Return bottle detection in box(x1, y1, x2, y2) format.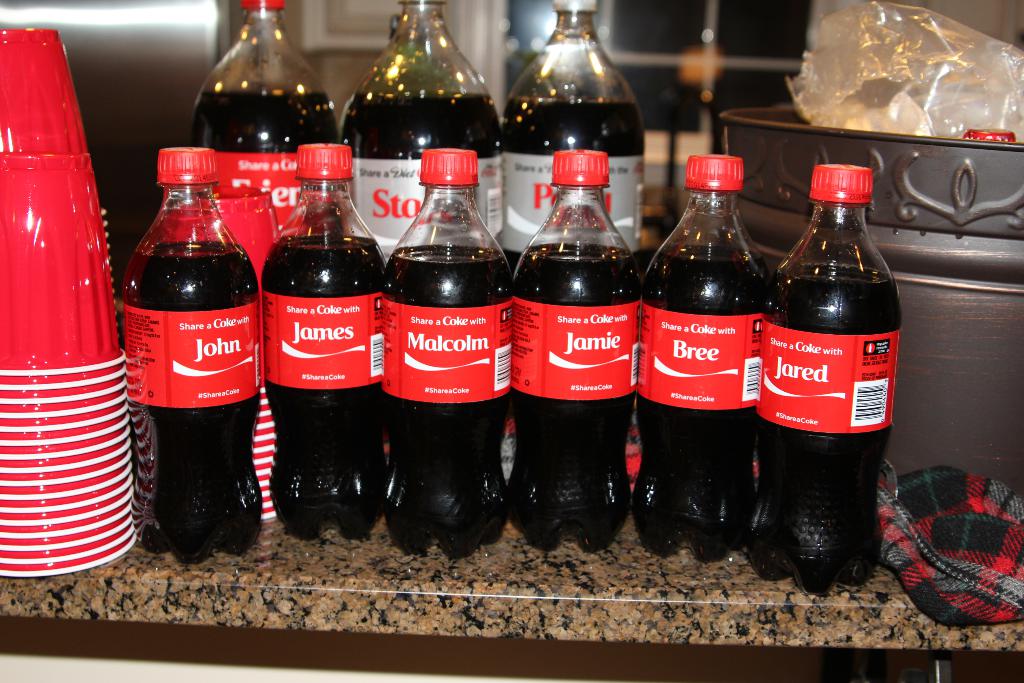
box(263, 139, 387, 545).
